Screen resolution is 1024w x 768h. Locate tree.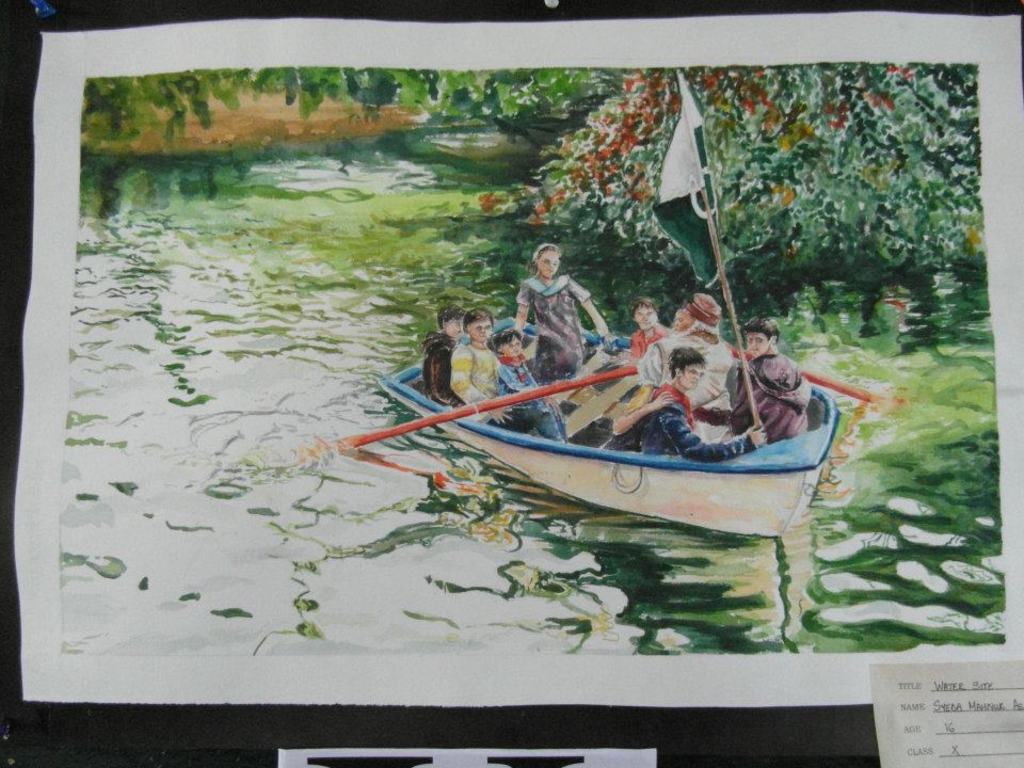
[468,60,981,329].
